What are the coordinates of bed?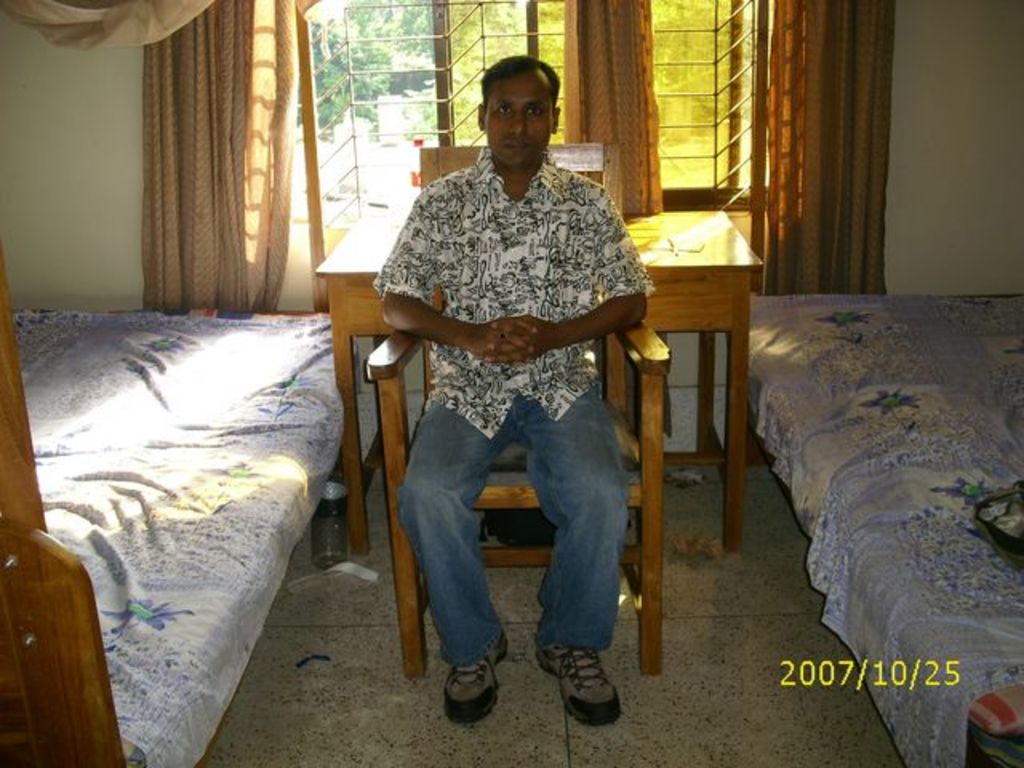
crop(722, 286, 1022, 766).
